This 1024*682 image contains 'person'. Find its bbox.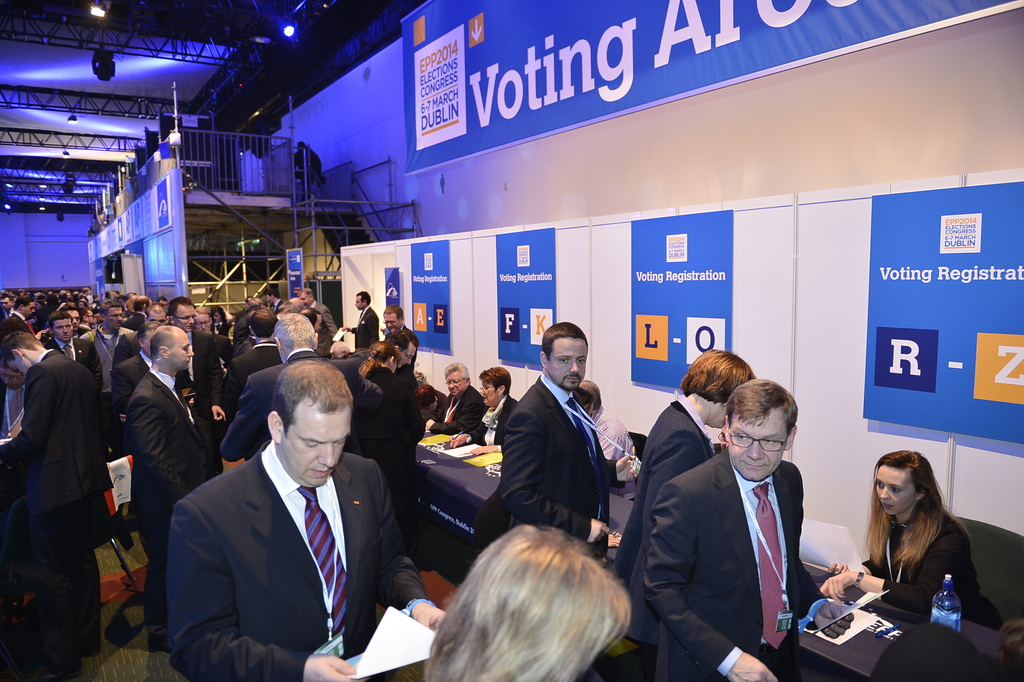
[left=125, top=290, right=161, bottom=325].
